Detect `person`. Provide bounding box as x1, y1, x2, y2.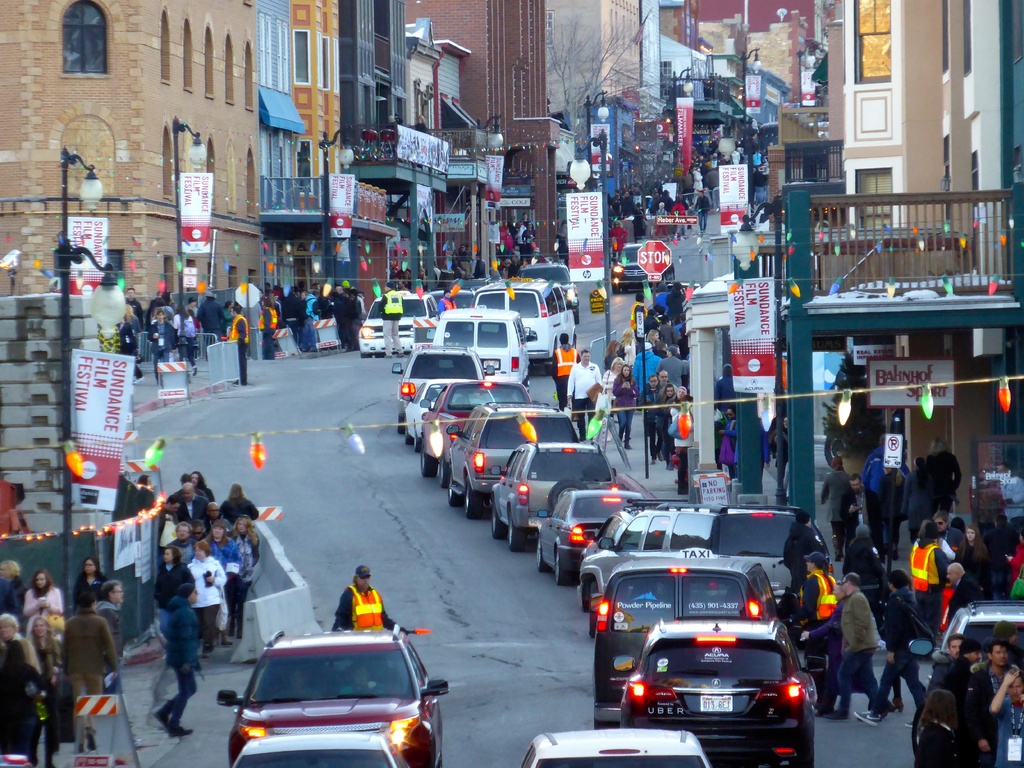
165, 474, 185, 527.
